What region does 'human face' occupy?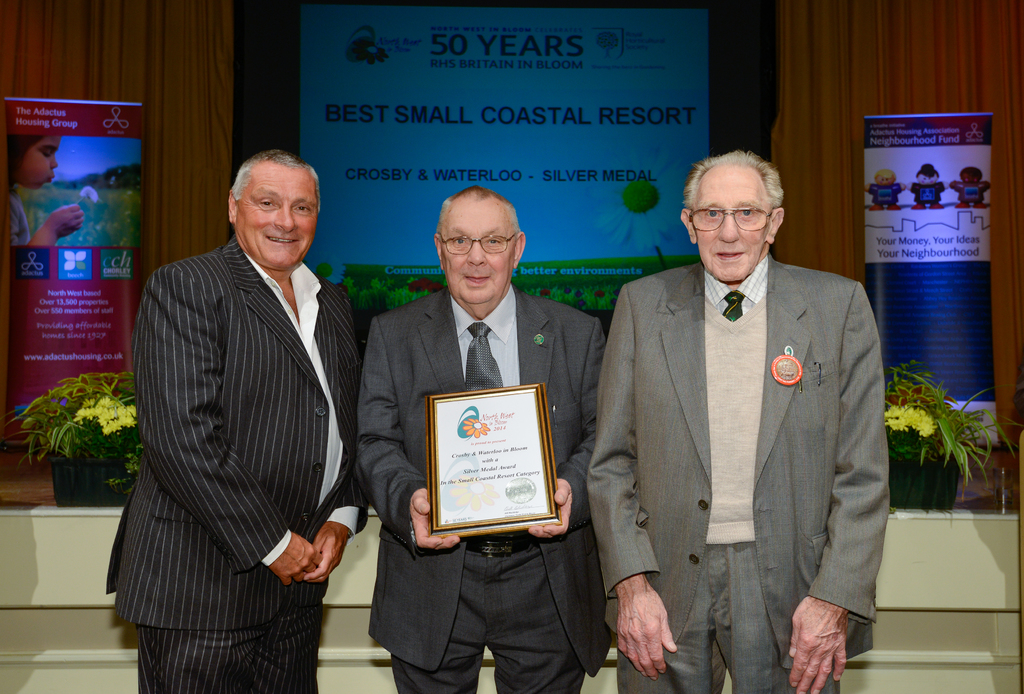
(left=442, top=200, right=516, bottom=301).
